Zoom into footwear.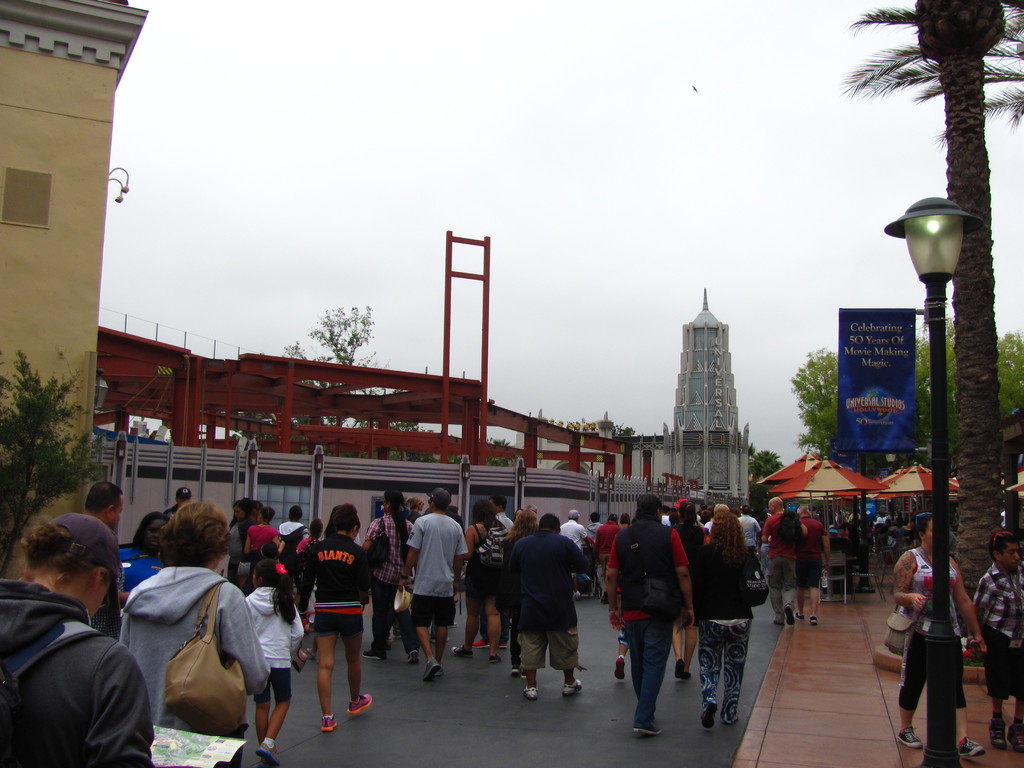
Zoom target: <box>788,609,792,627</box>.
